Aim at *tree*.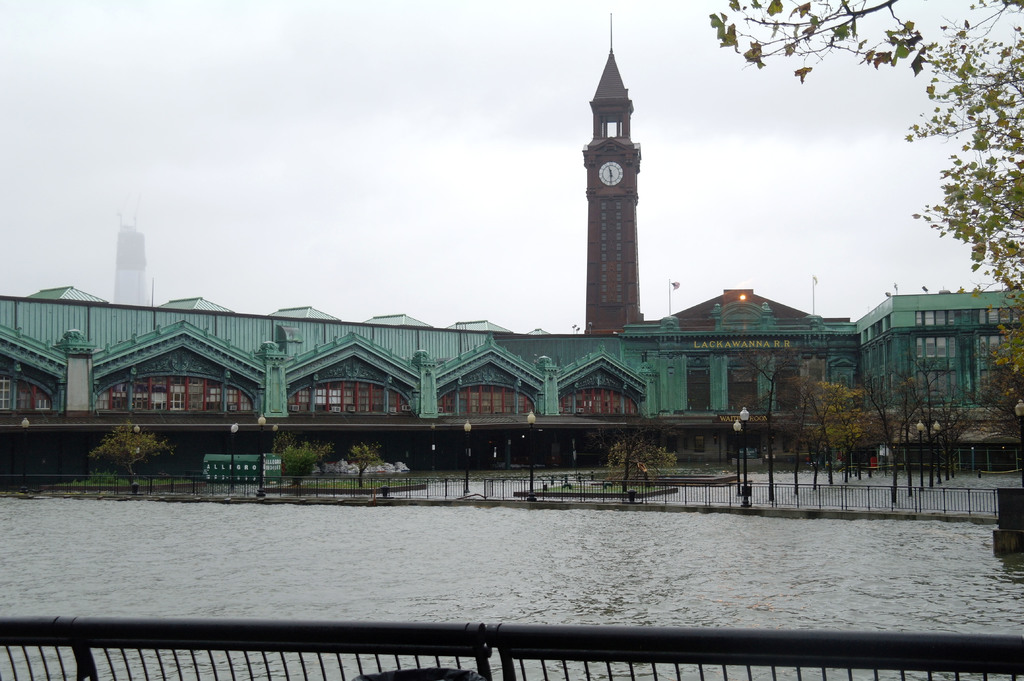
Aimed at BBox(346, 444, 383, 488).
